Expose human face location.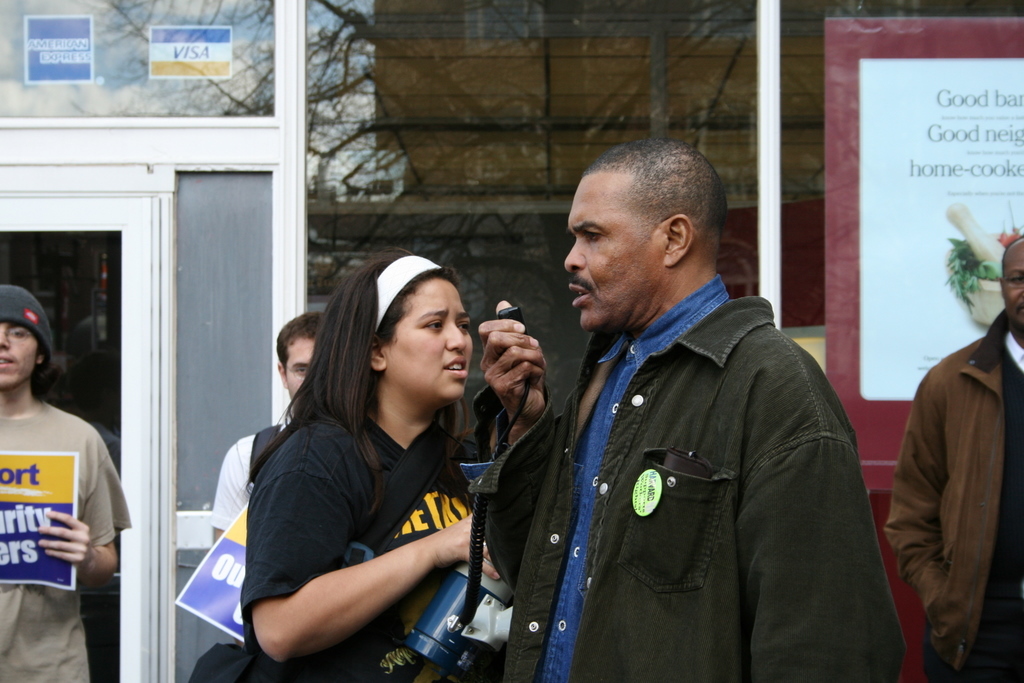
Exposed at 281:336:312:406.
